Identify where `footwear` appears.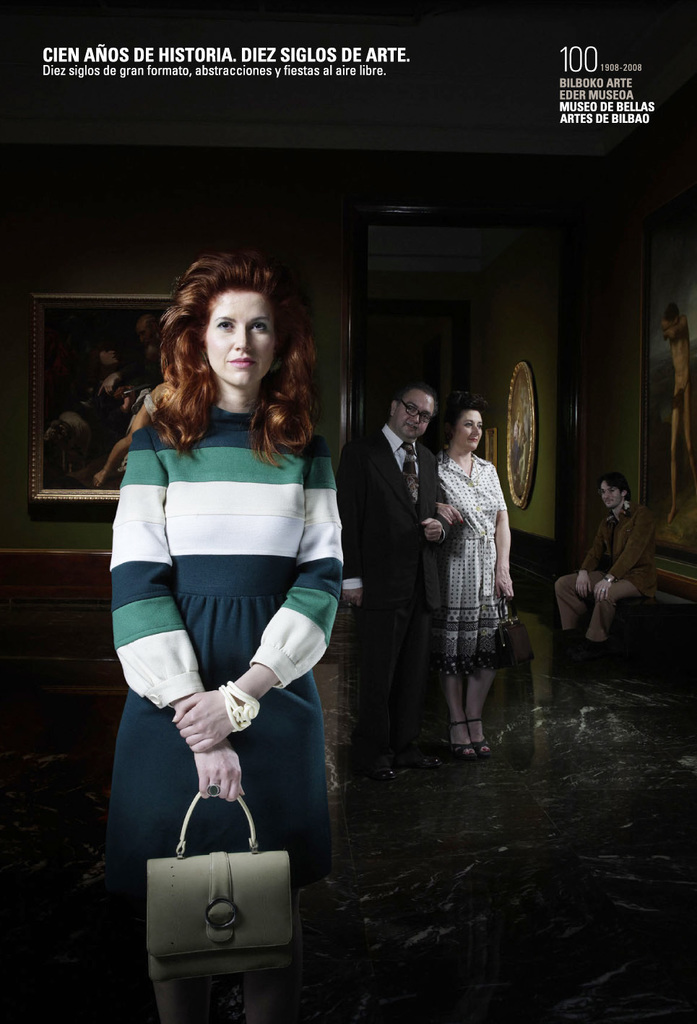
Appears at pyautogui.locateOnScreen(443, 718, 474, 758).
